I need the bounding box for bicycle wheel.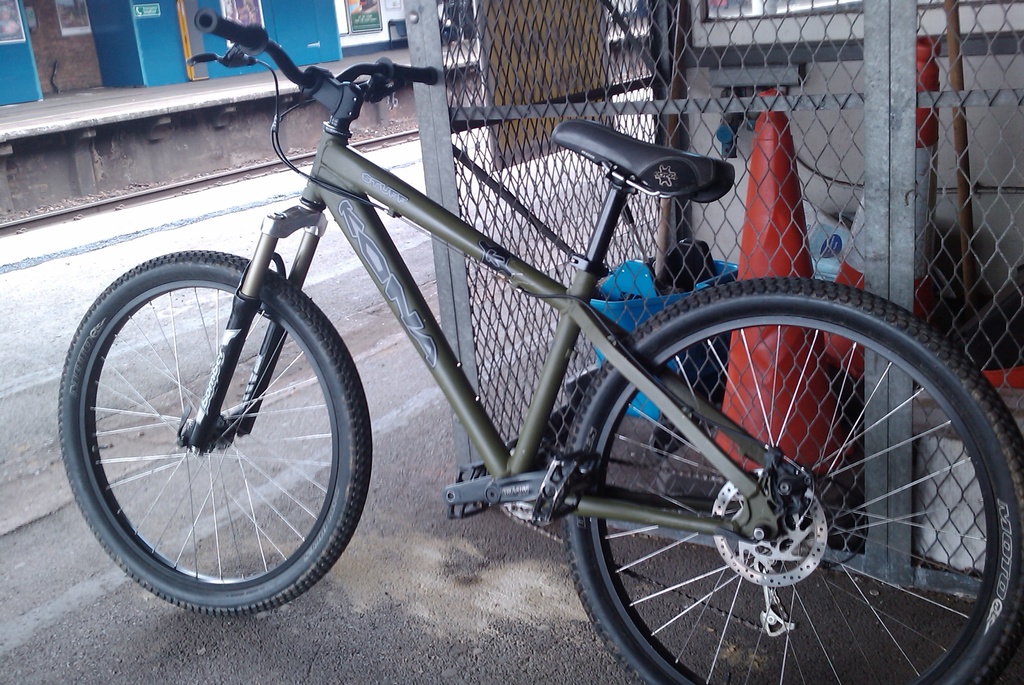
Here it is: [left=541, top=284, right=994, bottom=682].
